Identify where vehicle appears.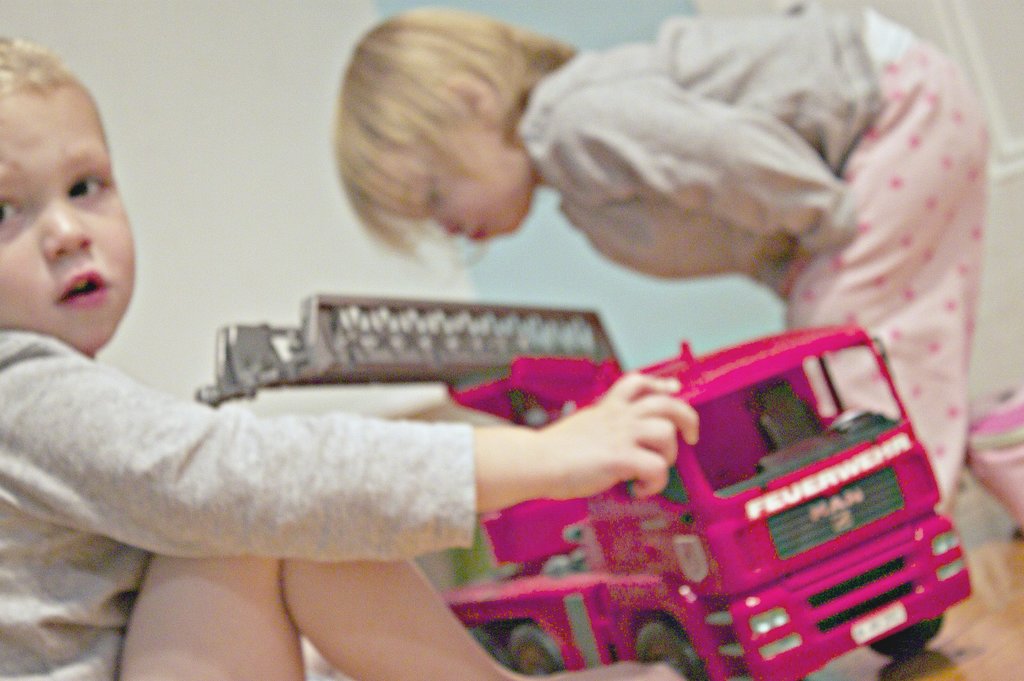
Appears at (left=439, top=323, right=973, bottom=680).
